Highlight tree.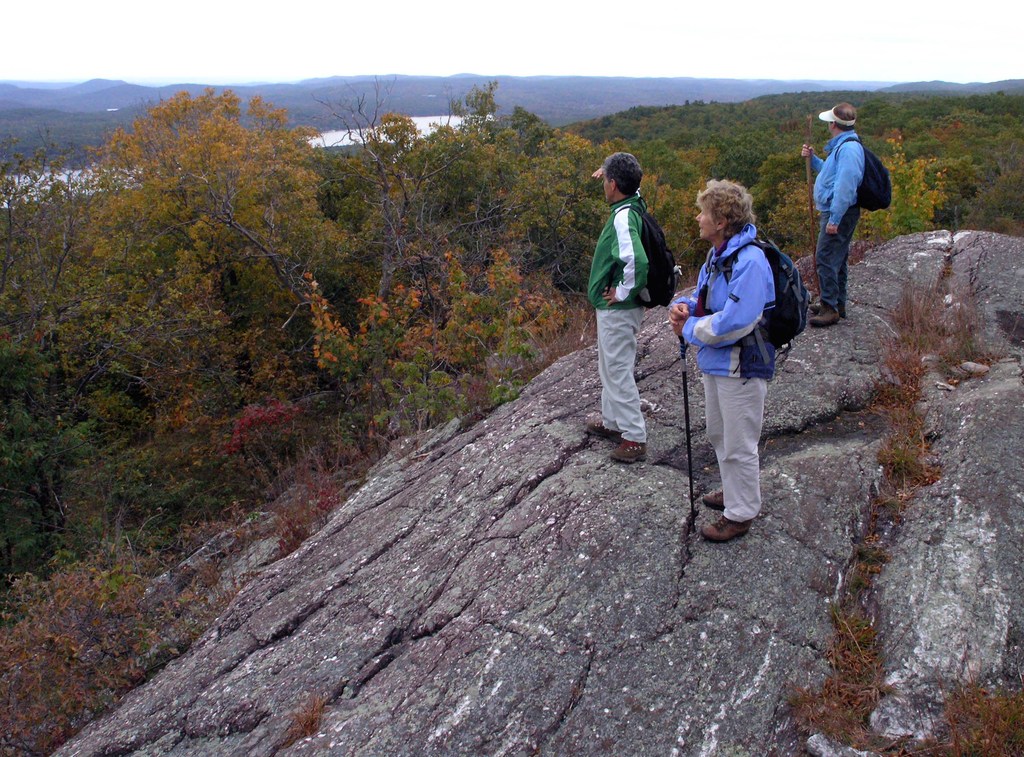
Highlighted region: left=18, top=70, right=397, bottom=548.
